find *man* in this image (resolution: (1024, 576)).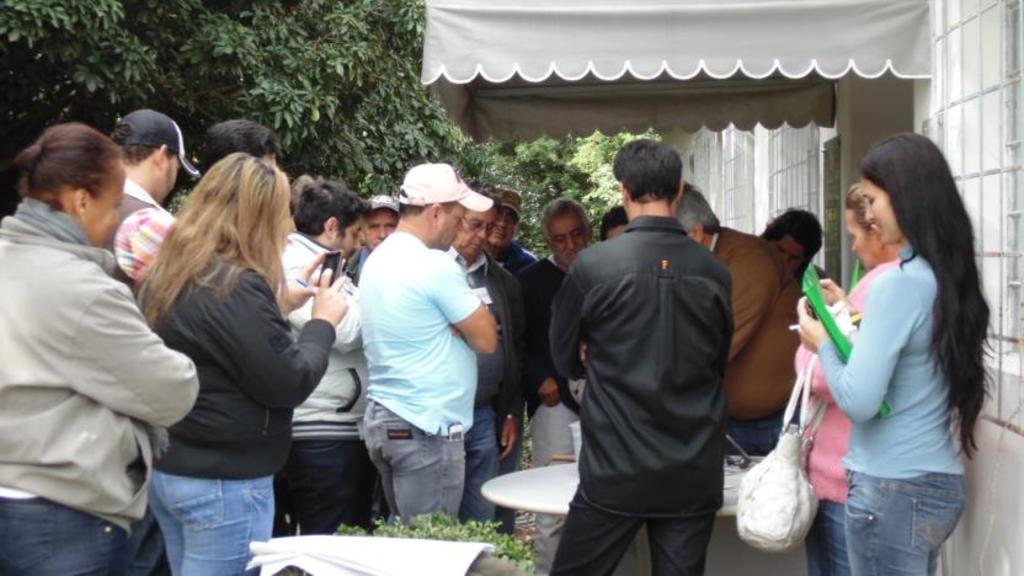
Rect(113, 102, 203, 288).
